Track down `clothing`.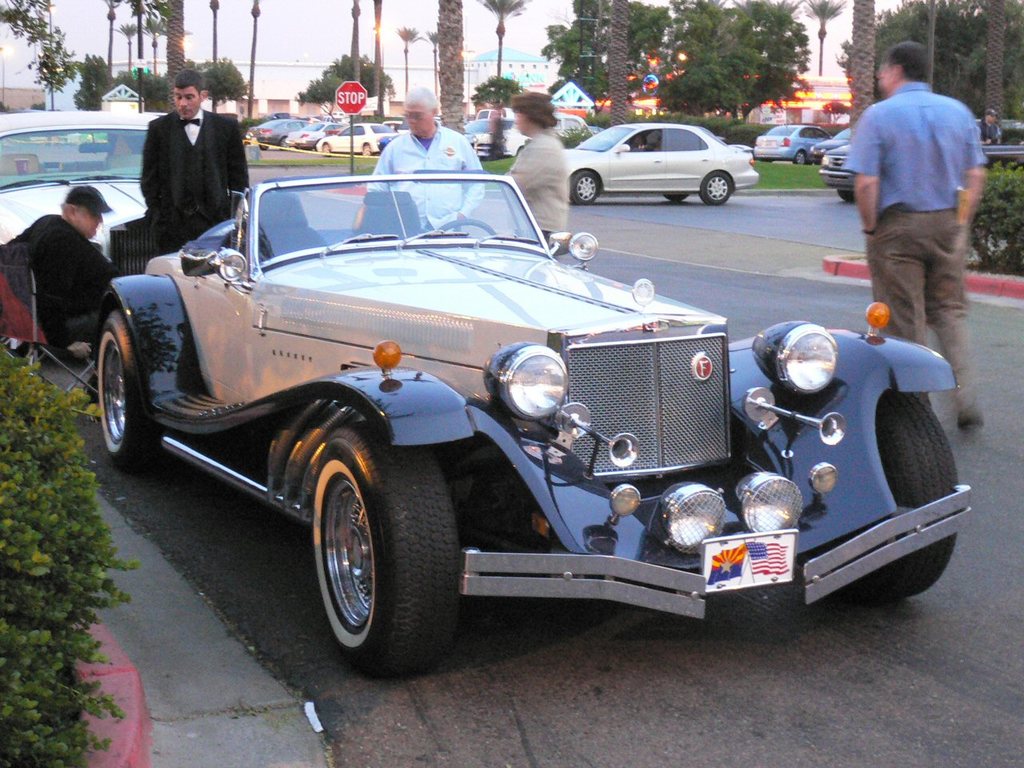
Tracked to <box>504,130,570,242</box>.
